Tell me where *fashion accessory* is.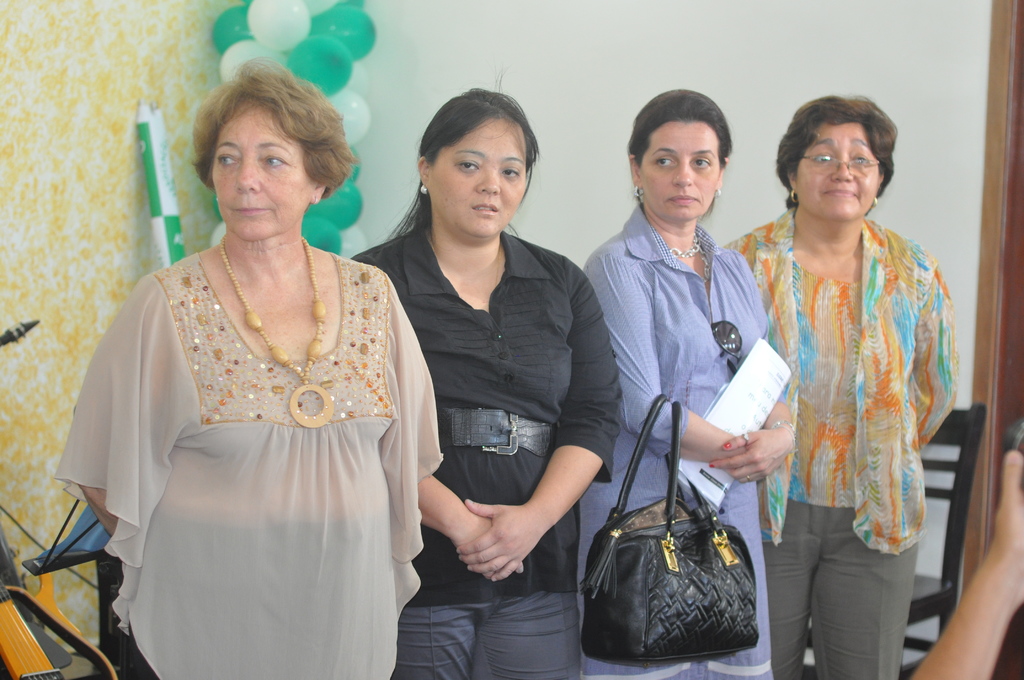
*fashion accessory* is at (x1=797, y1=150, x2=882, y2=176).
